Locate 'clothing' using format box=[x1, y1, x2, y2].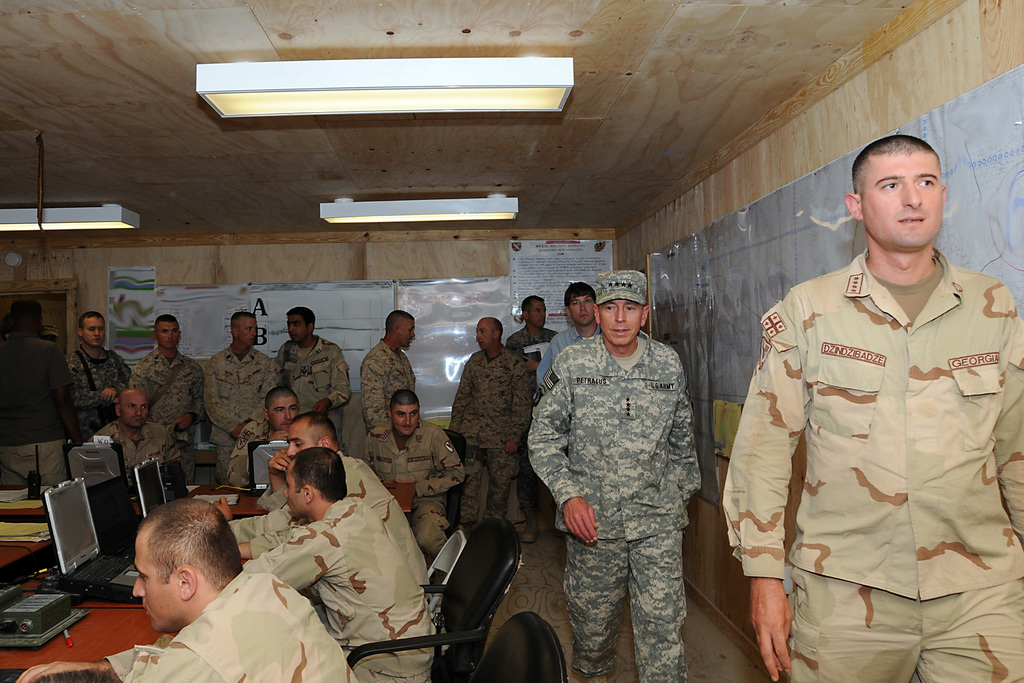
box=[505, 319, 569, 349].
